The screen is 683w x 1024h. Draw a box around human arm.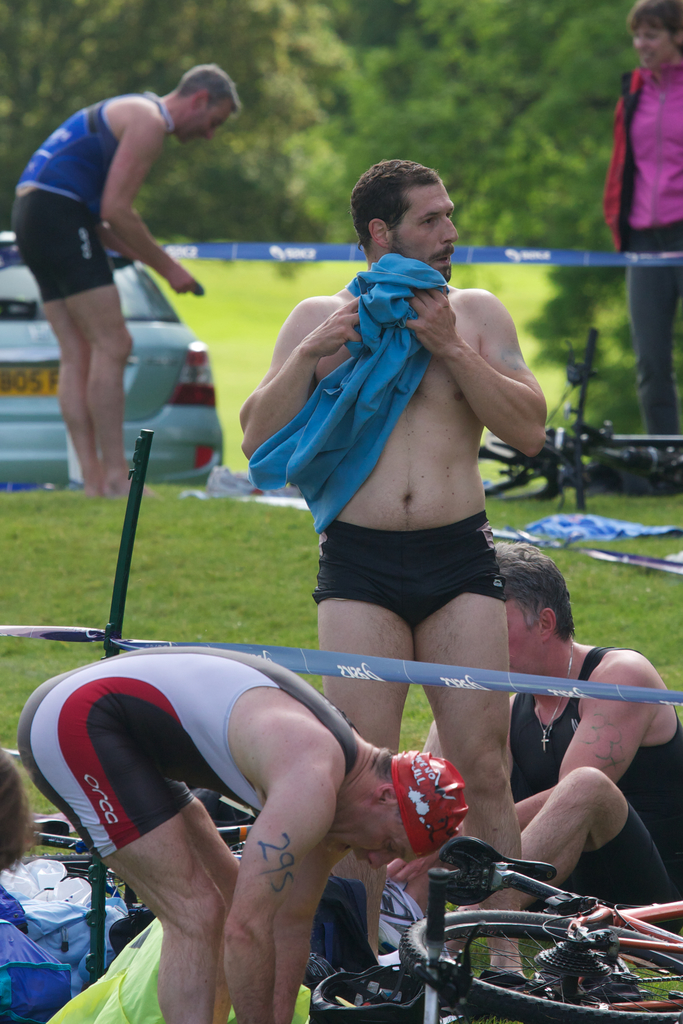
(100, 114, 204, 298).
